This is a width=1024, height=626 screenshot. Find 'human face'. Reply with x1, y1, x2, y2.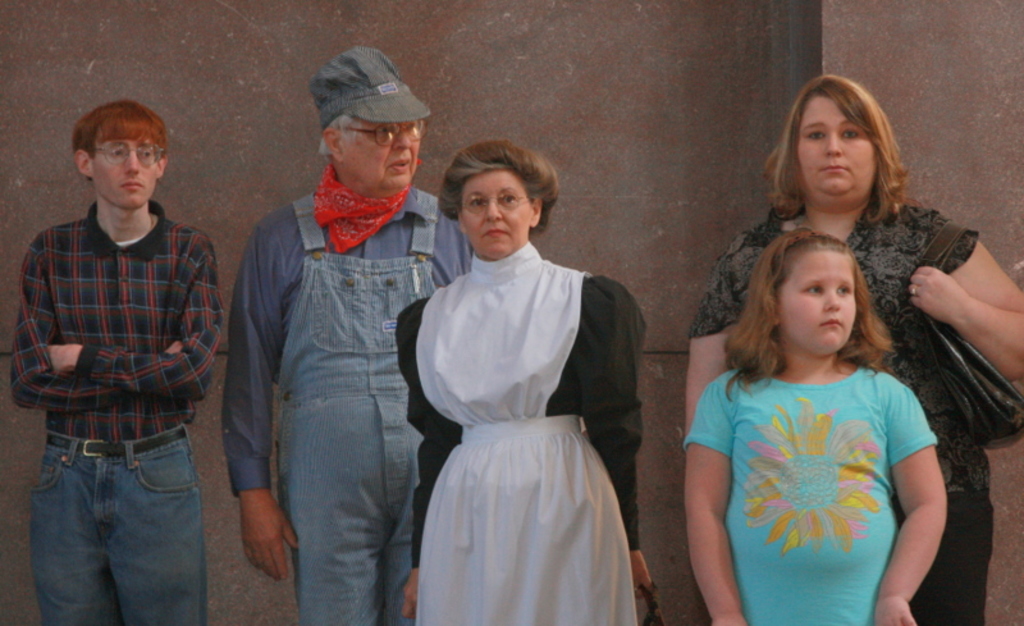
344, 118, 421, 195.
